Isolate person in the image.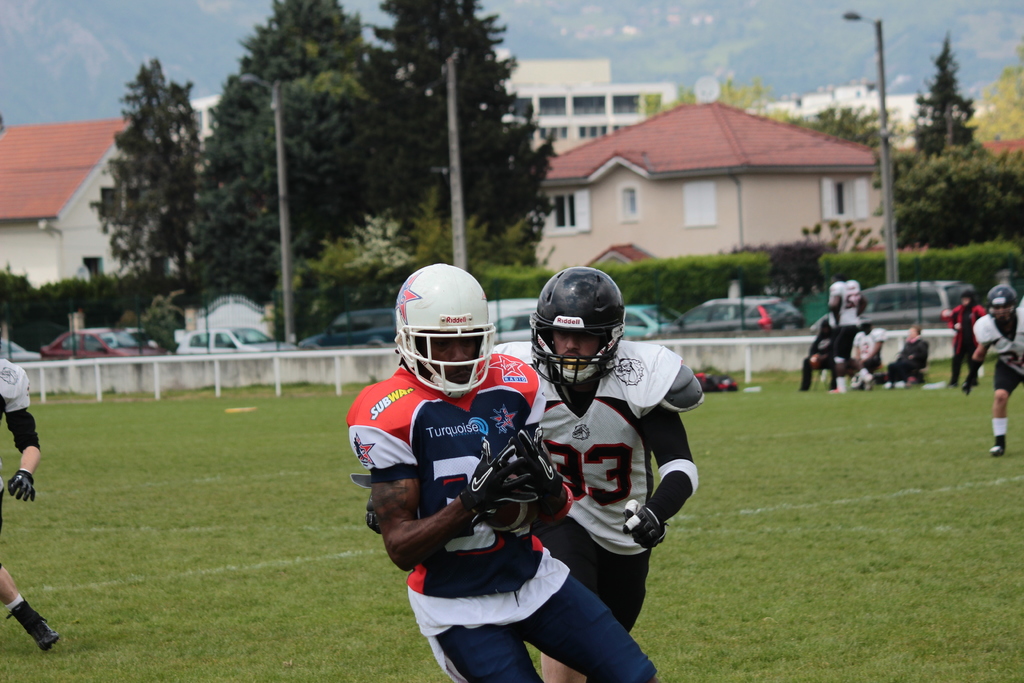
Isolated region: <bbox>790, 286, 867, 396</bbox>.
